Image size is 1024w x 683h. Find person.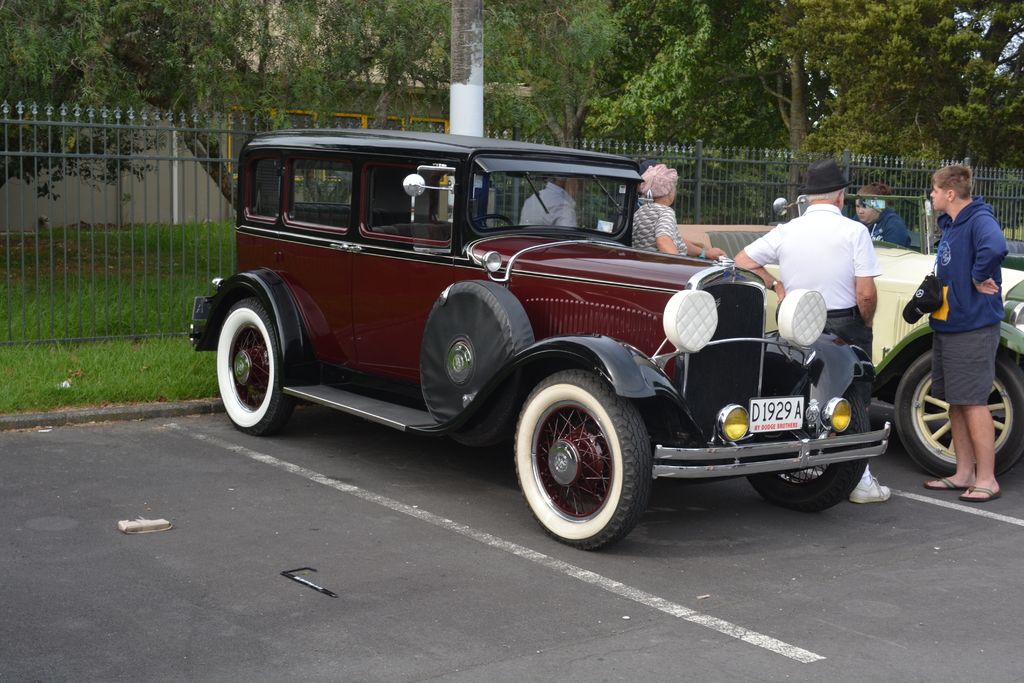
(732,155,874,506).
